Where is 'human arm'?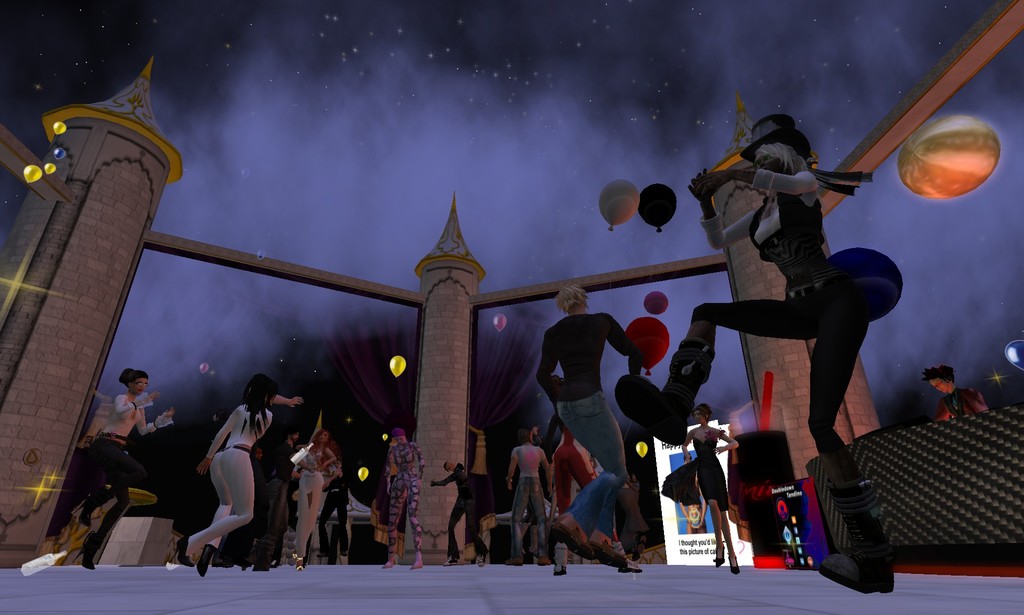
386:443:400:476.
